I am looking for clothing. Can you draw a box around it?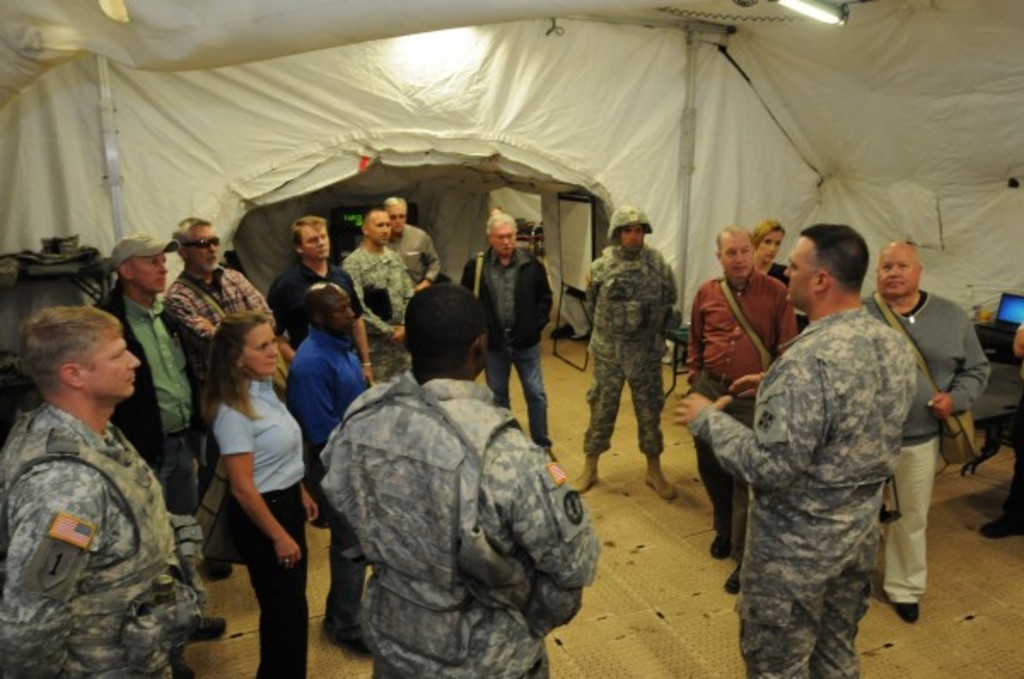
Sure, the bounding box is (0,411,196,677).
